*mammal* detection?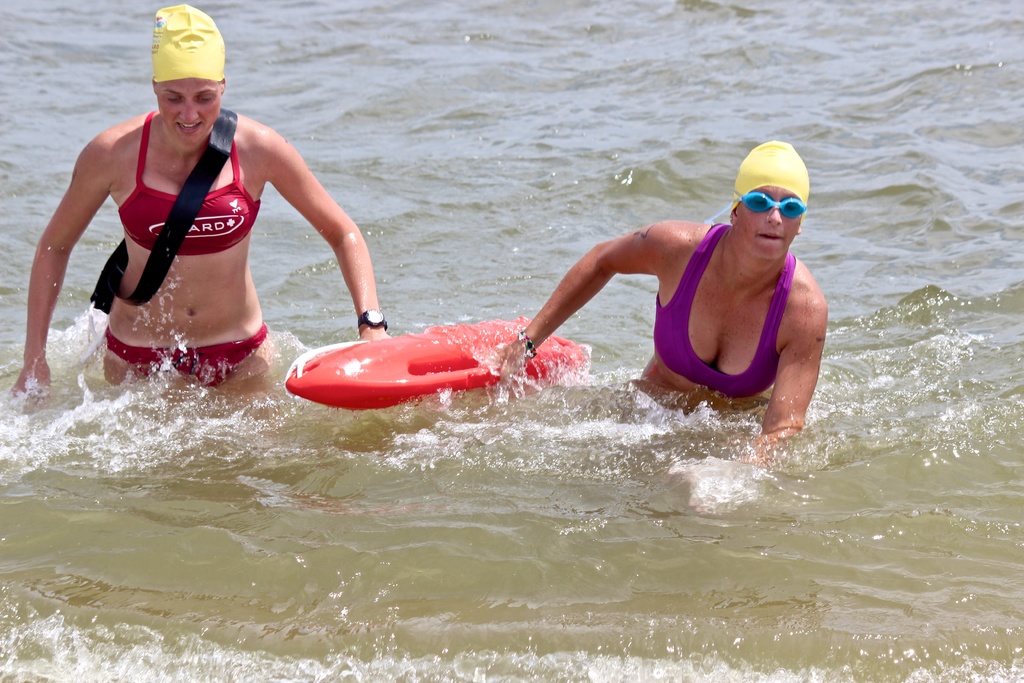
(492,142,830,466)
